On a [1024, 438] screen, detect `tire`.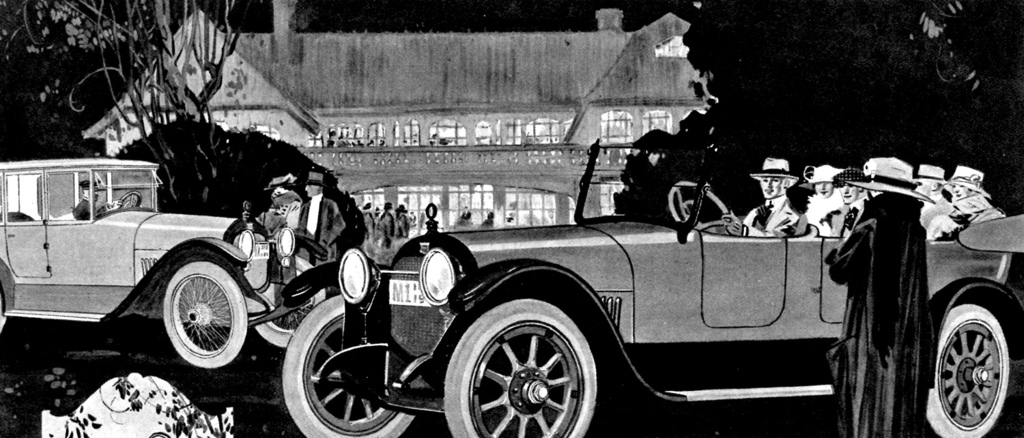
(x1=0, y1=290, x2=6, y2=330).
